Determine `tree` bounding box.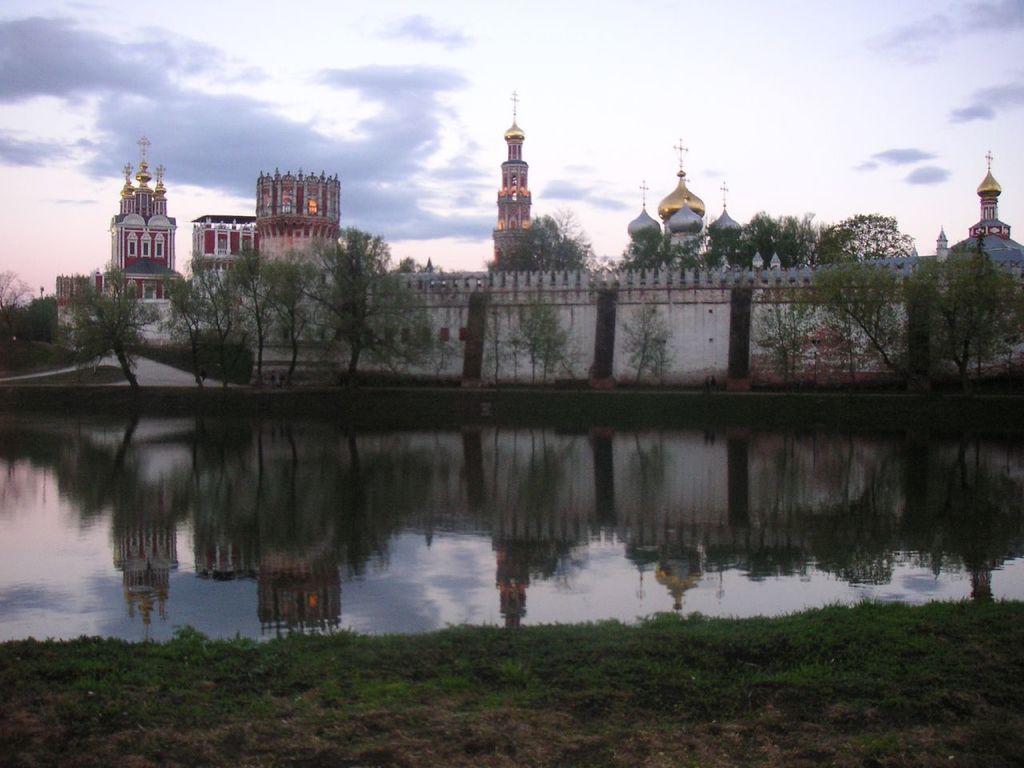
Determined: (left=279, top=221, right=460, bottom=390).
